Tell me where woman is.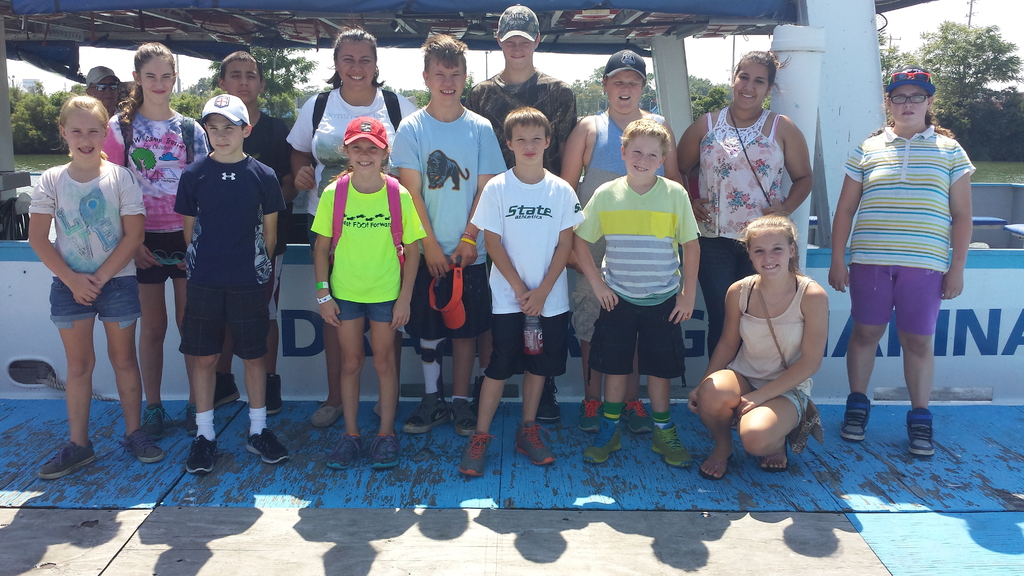
woman is at detection(676, 47, 813, 362).
